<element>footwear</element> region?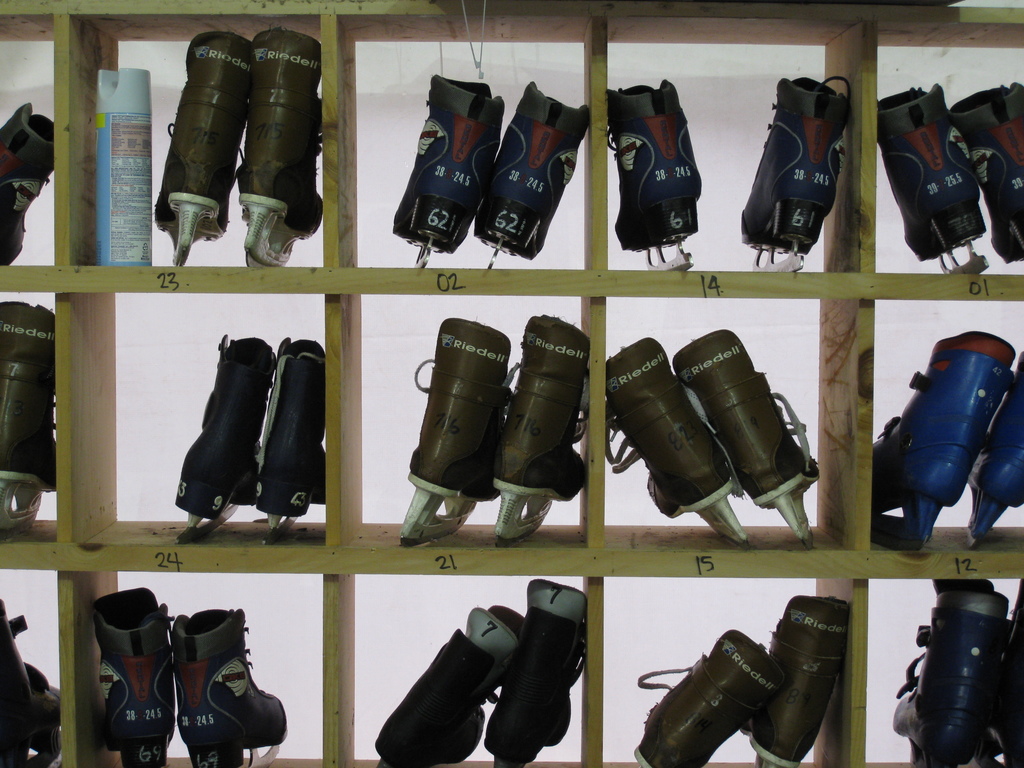
region(390, 69, 508, 268)
